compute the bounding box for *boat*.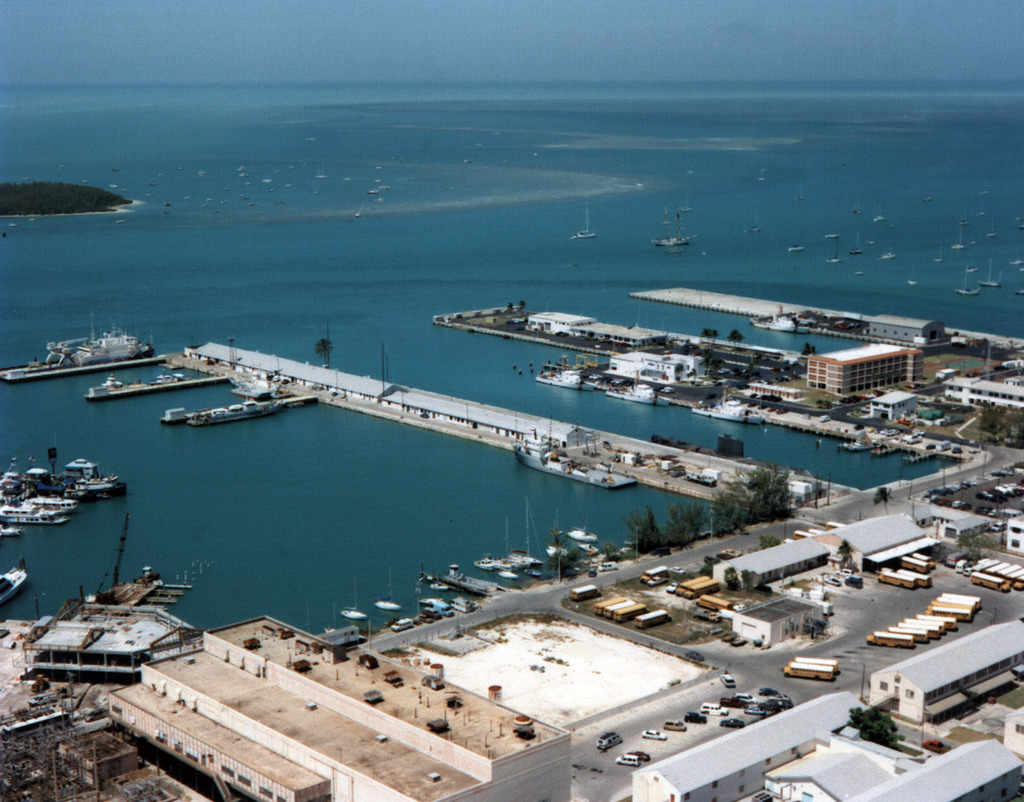
select_region(868, 237, 877, 244).
